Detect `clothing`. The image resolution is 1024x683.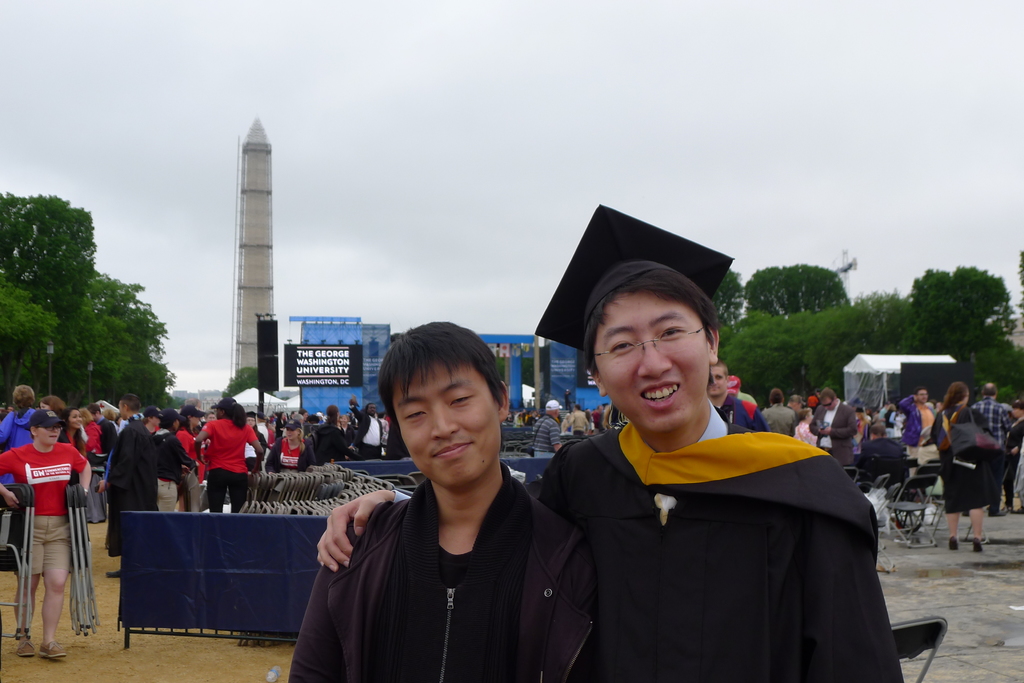
rect(394, 419, 911, 682).
